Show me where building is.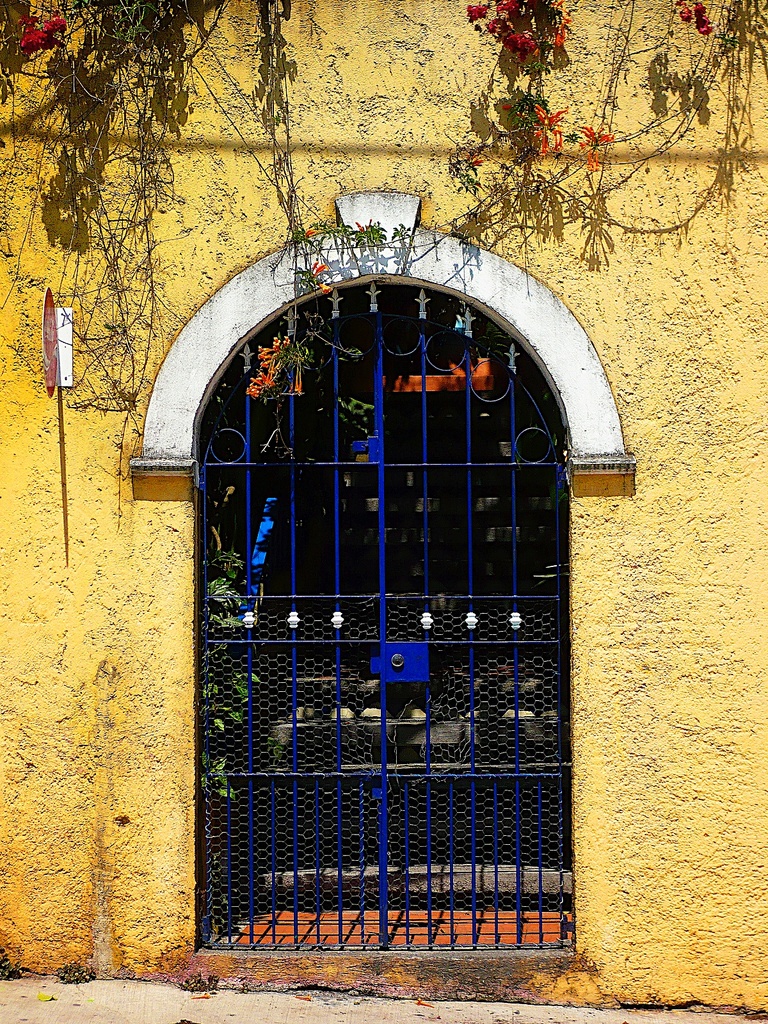
building is at <bbox>0, 0, 766, 1018</bbox>.
